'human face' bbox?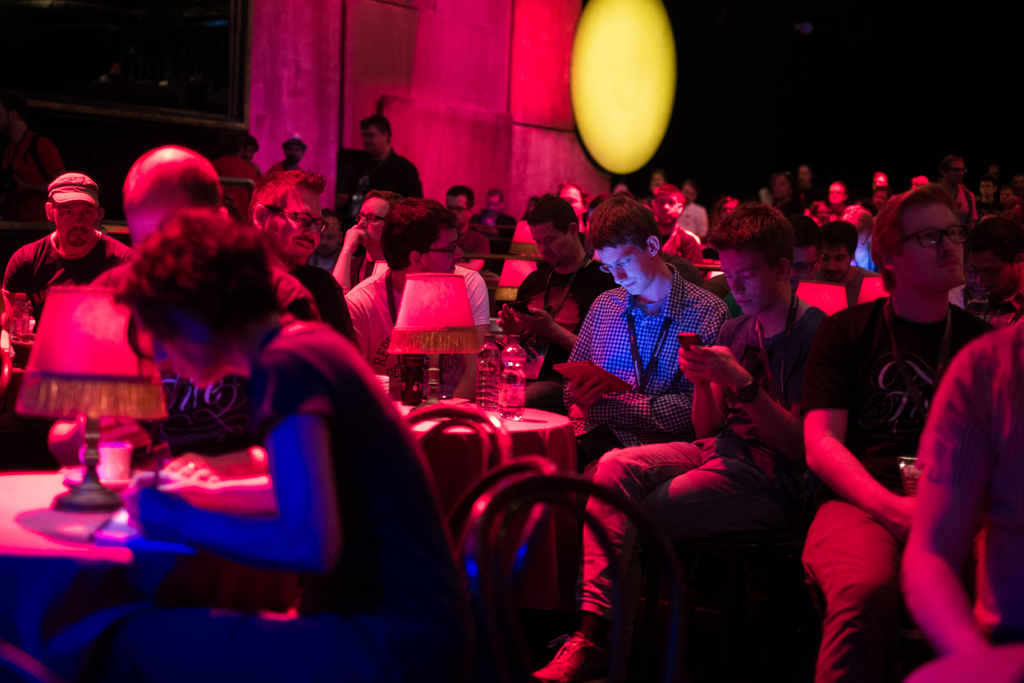
left=141, top=329, right=228, bottom=389
